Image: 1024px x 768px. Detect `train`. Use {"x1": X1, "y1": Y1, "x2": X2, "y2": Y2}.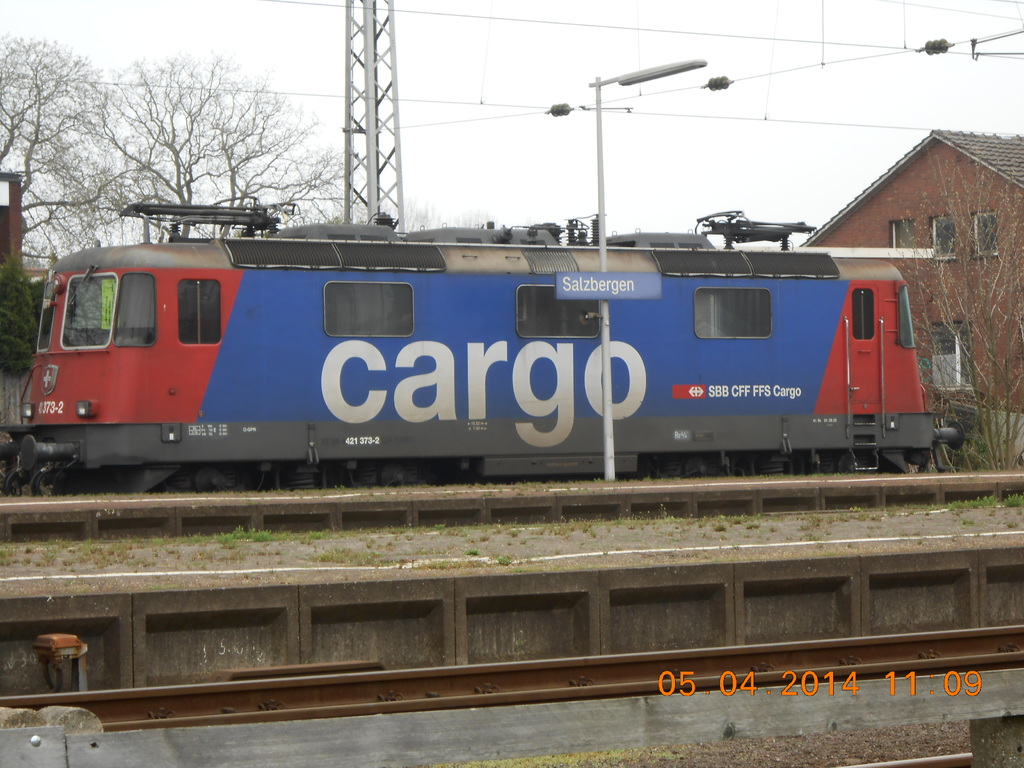
{"x1": 0, "y1": 207, "x2": 962, "y2": 489}.
